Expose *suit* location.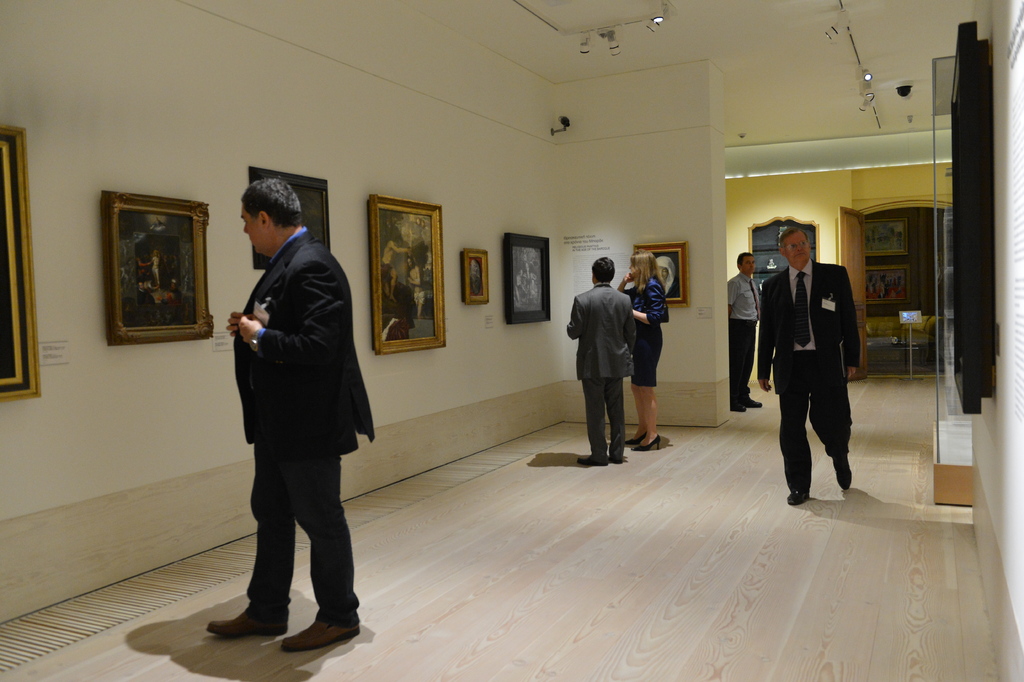
Exposed at {"x1": 764, "y1": 236, "x2": 872, "y2": 508}.
